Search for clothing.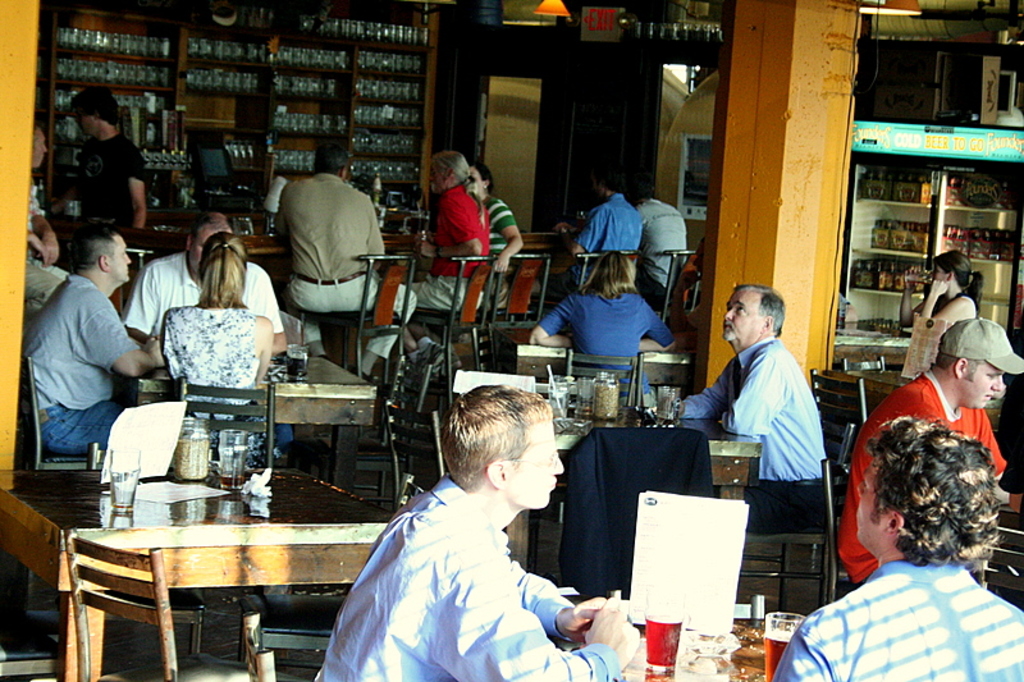
Found at 568, 192, 641, 293.
